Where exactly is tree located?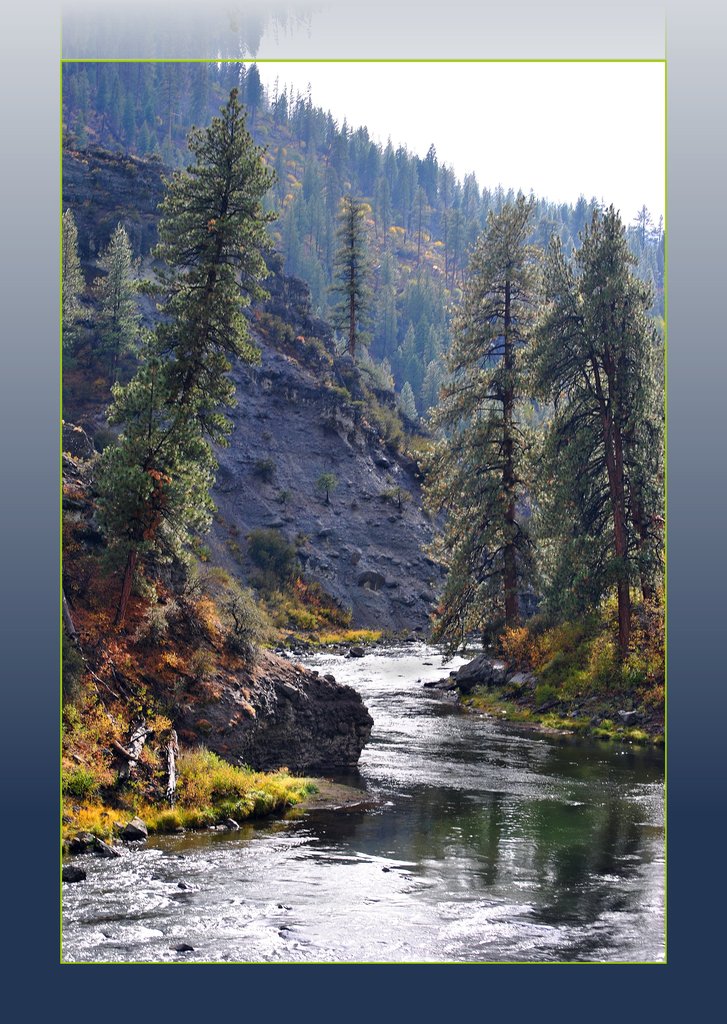
Its bounding box is (413,193,559,663).
